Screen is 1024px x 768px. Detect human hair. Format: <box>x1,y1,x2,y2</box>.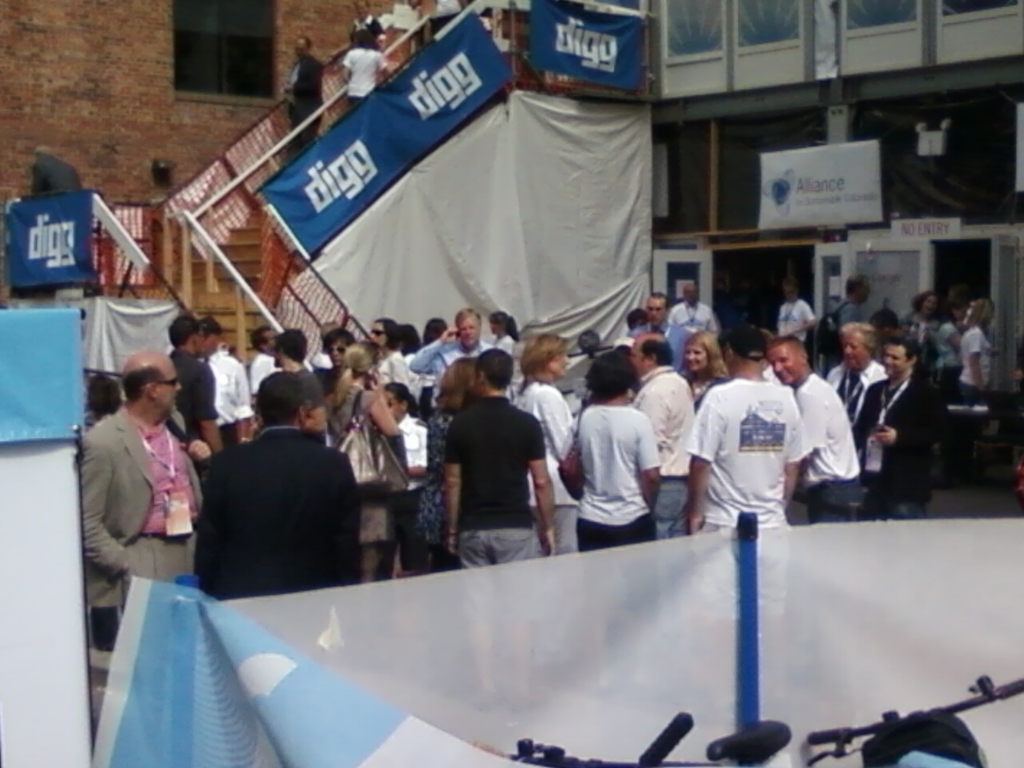
<box>122,366,158,398</box>.
